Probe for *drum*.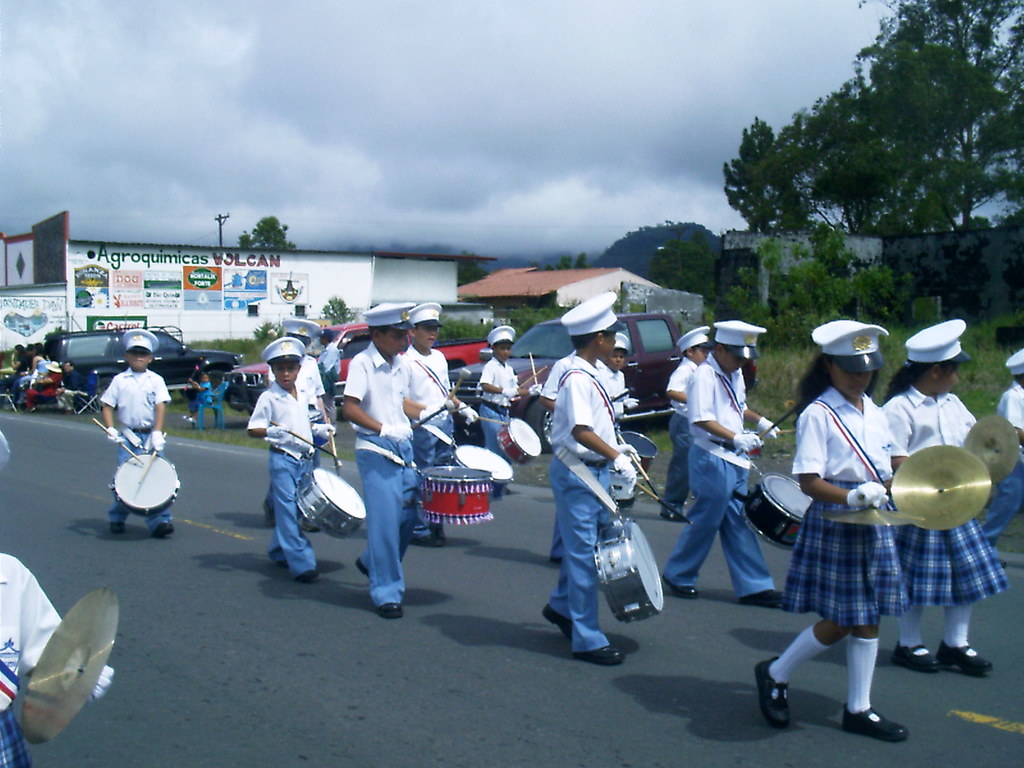
Probe result: (left=110, top=452, right=180, bottom=518).
